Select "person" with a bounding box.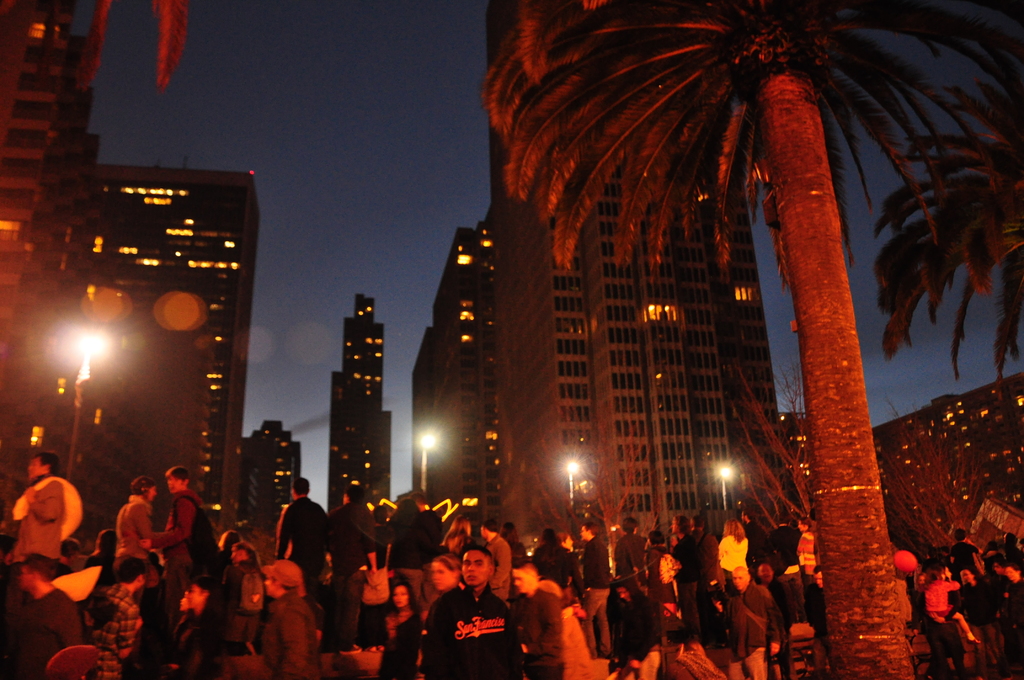
118:477:159:557.
